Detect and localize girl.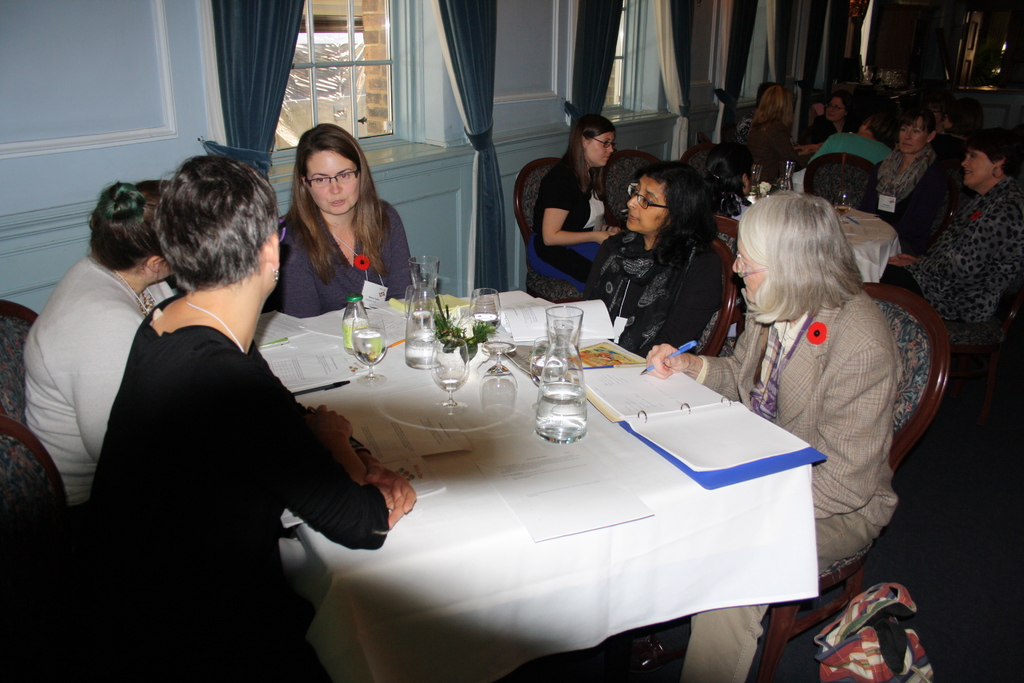
Localized at {"x1": 730, "y1": 82, "x2": 821, "y2": 170}.
